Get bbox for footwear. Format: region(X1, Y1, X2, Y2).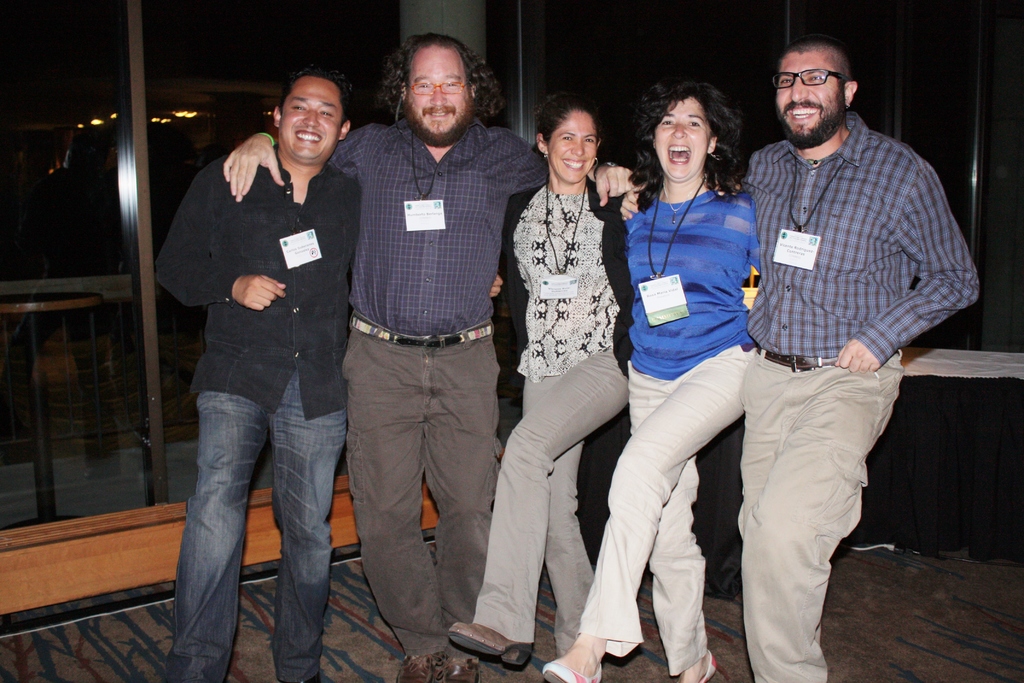
region(399, 648, 456, 682).
